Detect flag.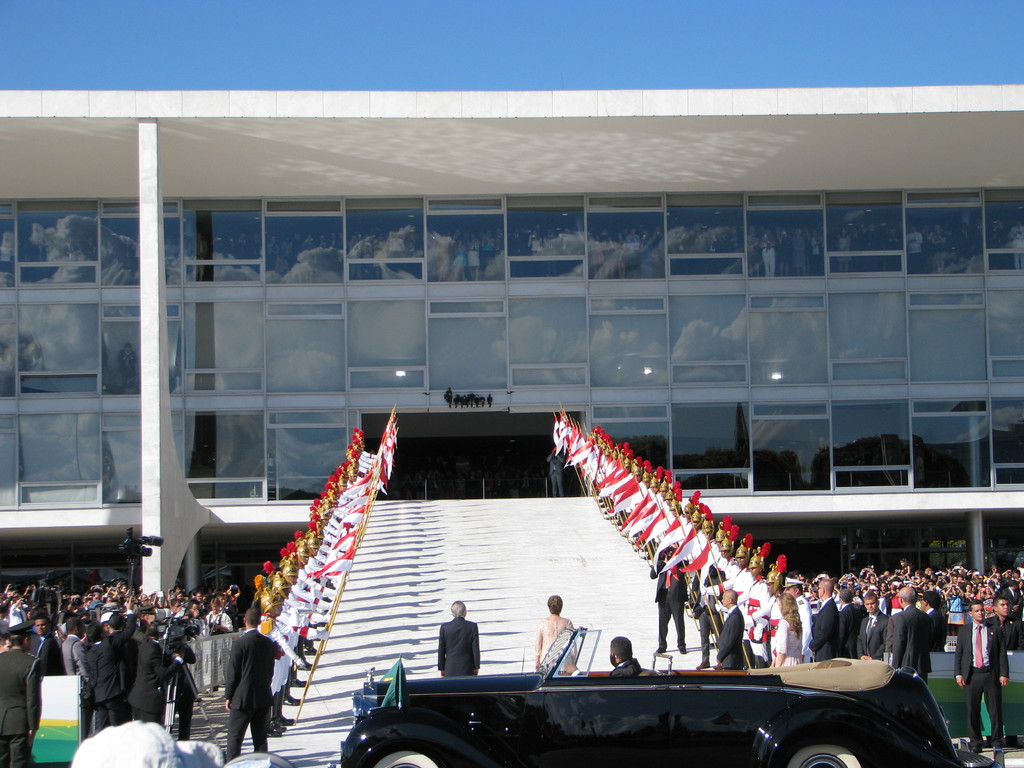
Detected at 659,524,702,570.
